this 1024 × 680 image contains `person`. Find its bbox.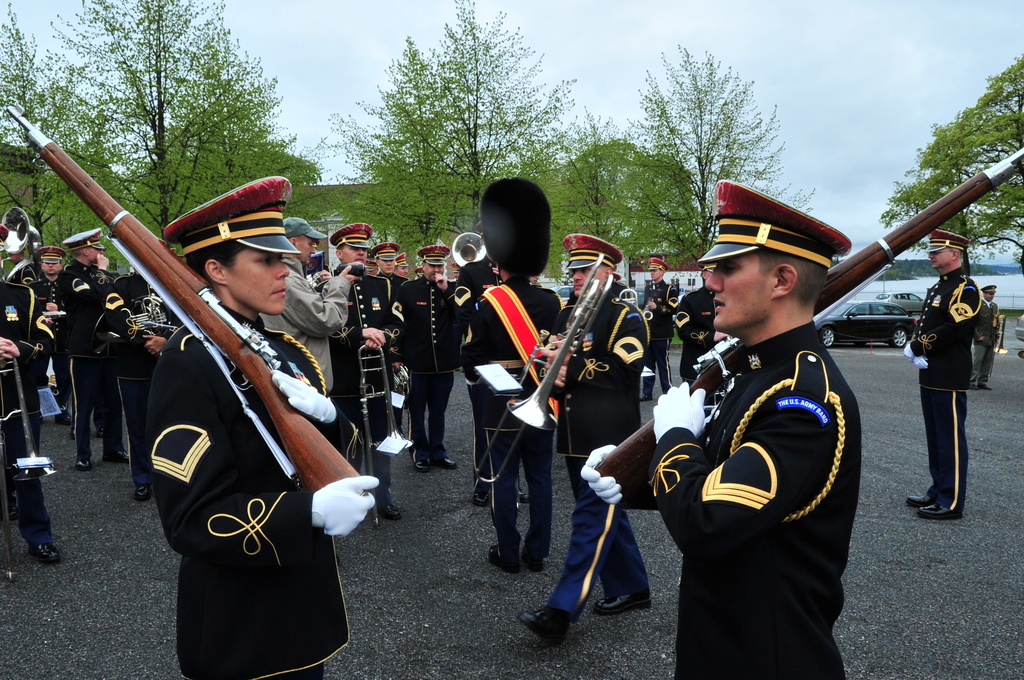
324,223,387,520.
